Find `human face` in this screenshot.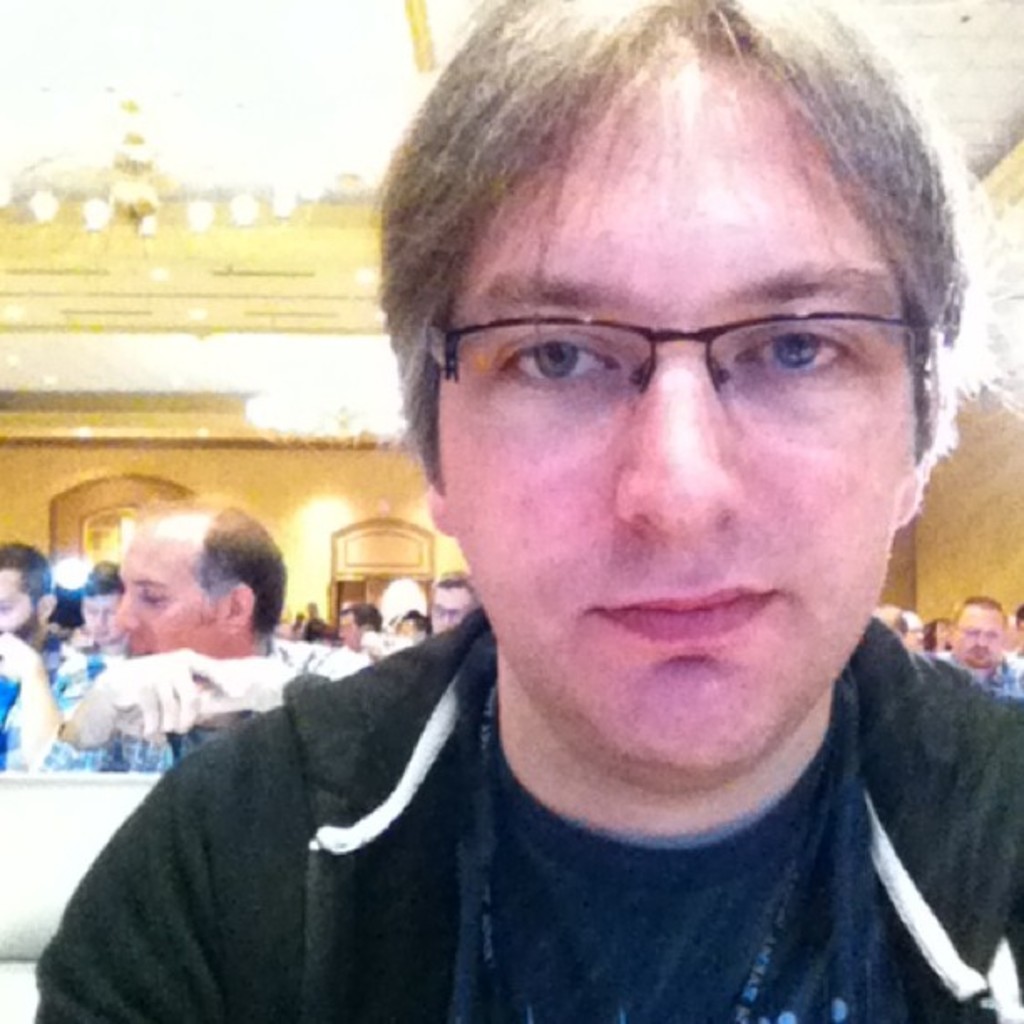
The bounding box for `human face` is select_region(940, 601, 1011, 671).
